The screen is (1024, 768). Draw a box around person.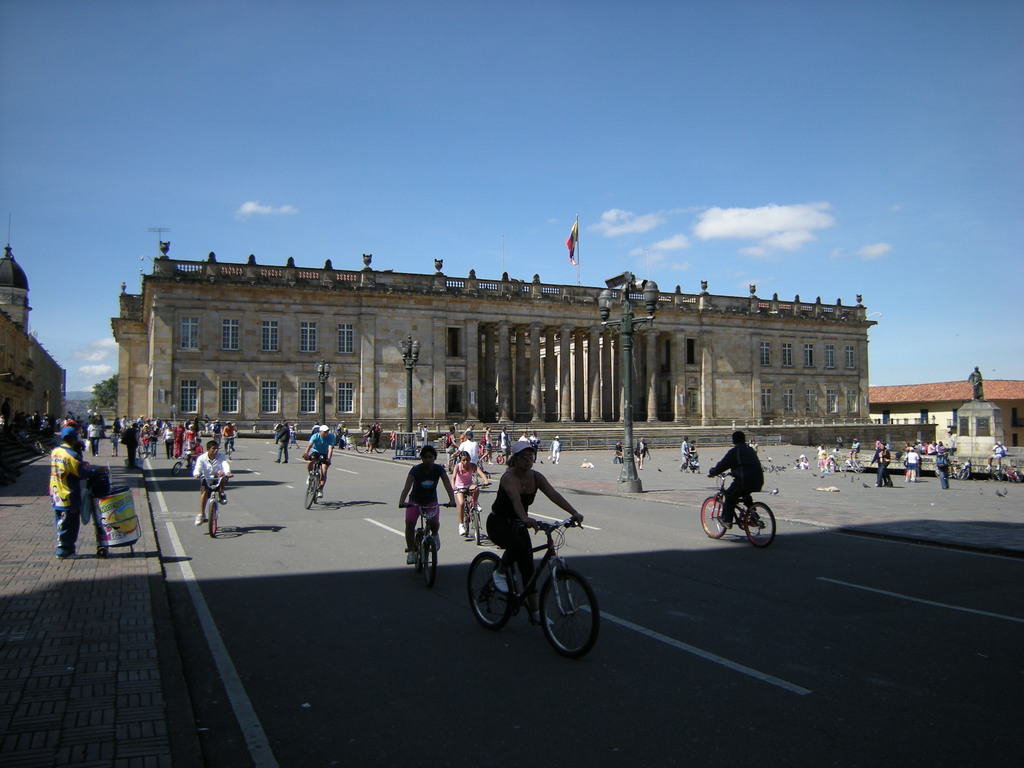
679, 437, 694, 476.
